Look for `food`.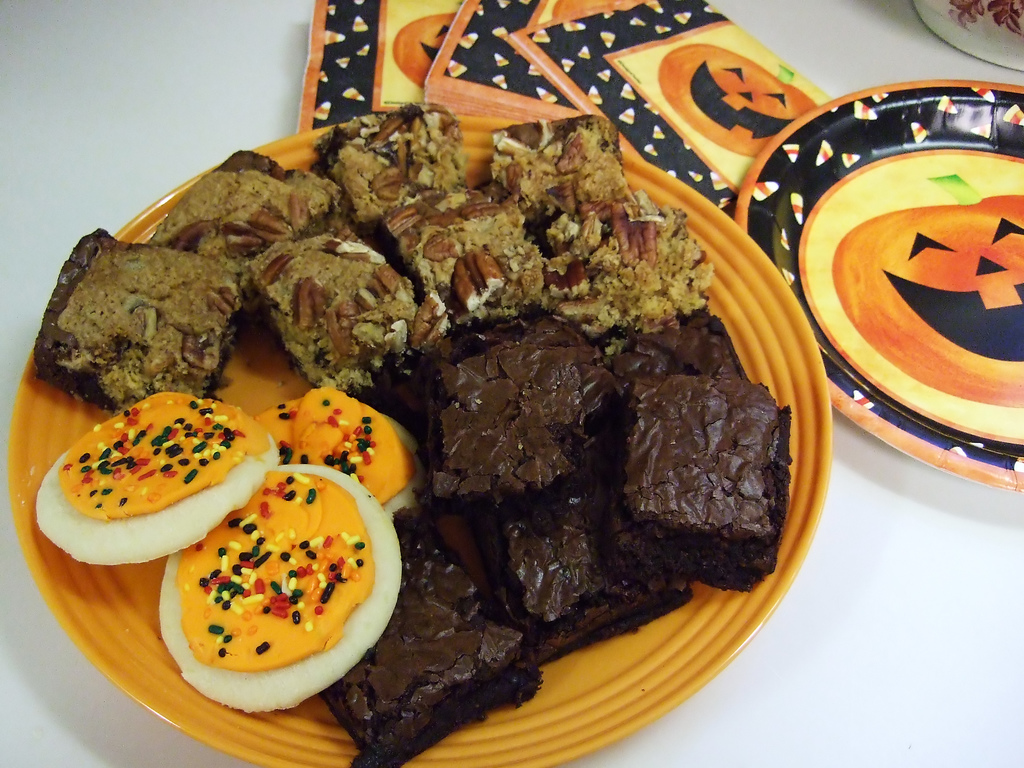
Found: BBox(48, 234, 244, 408).
